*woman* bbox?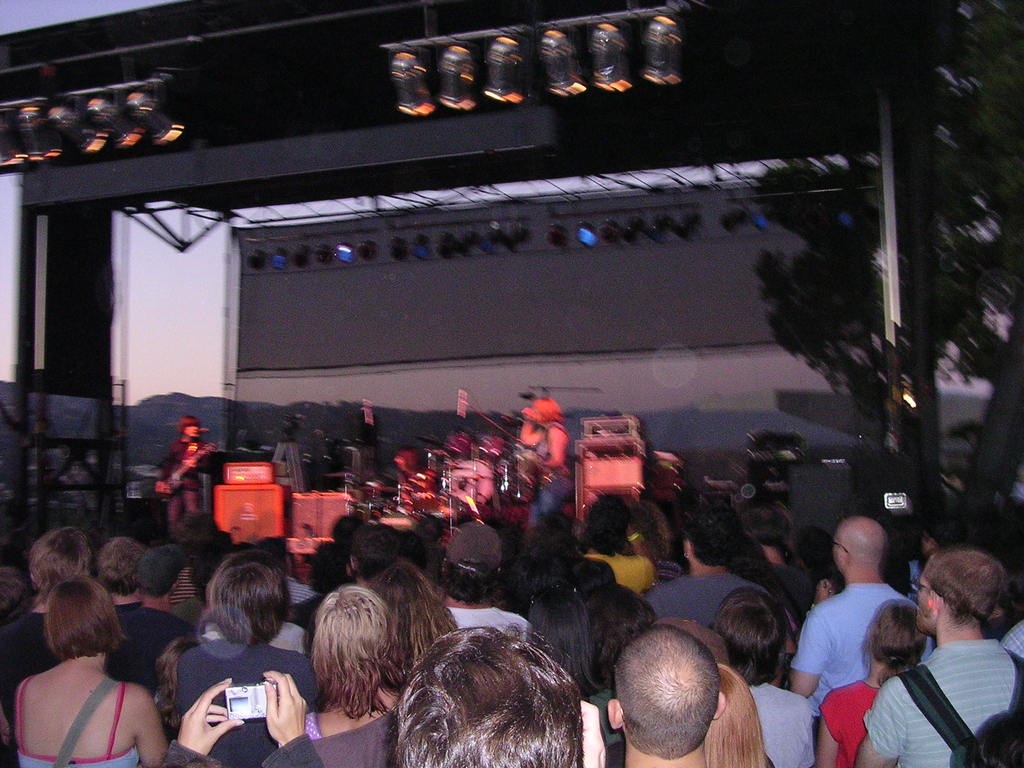
[left=6, top=574, right=166, bottom=767]
